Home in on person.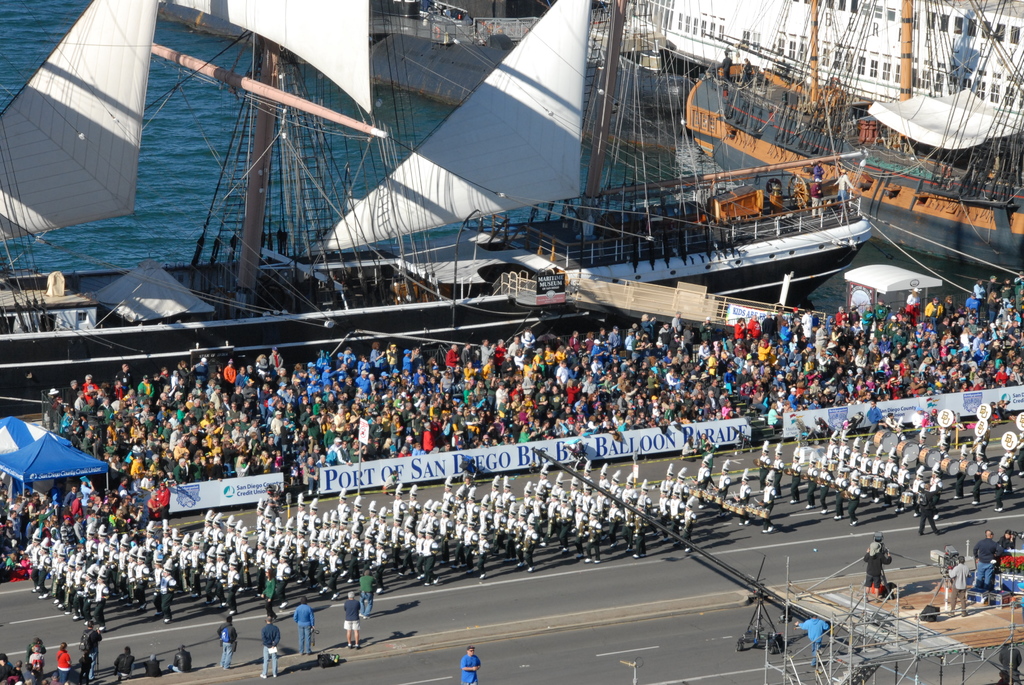
Homed in at Rect(214, 617, 235, 669).
